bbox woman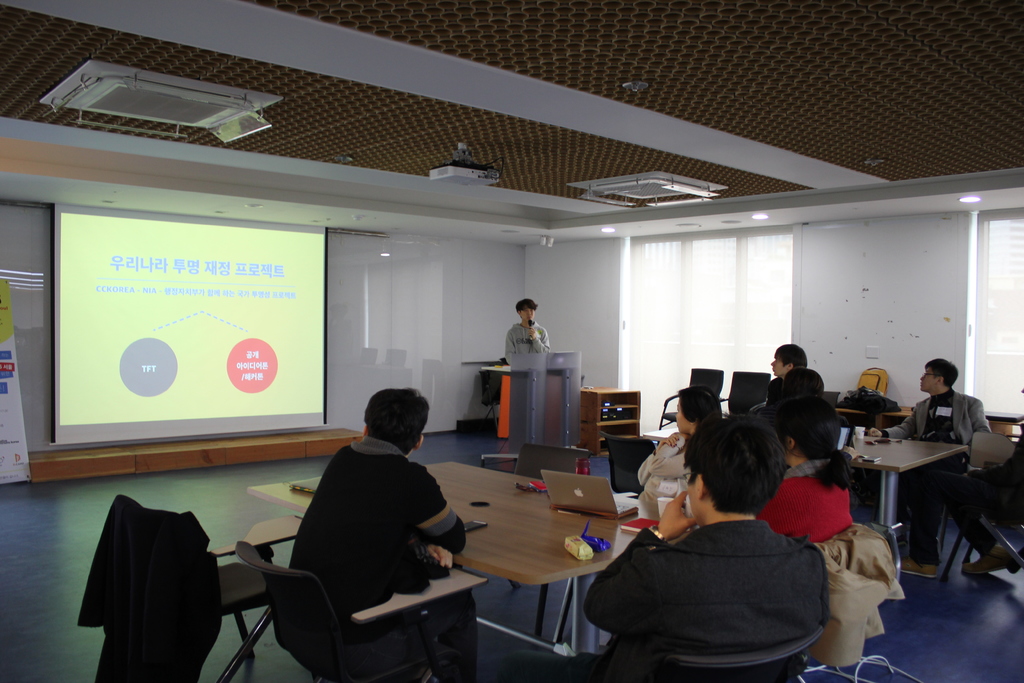
Rect(756, 393, 856, 545)
